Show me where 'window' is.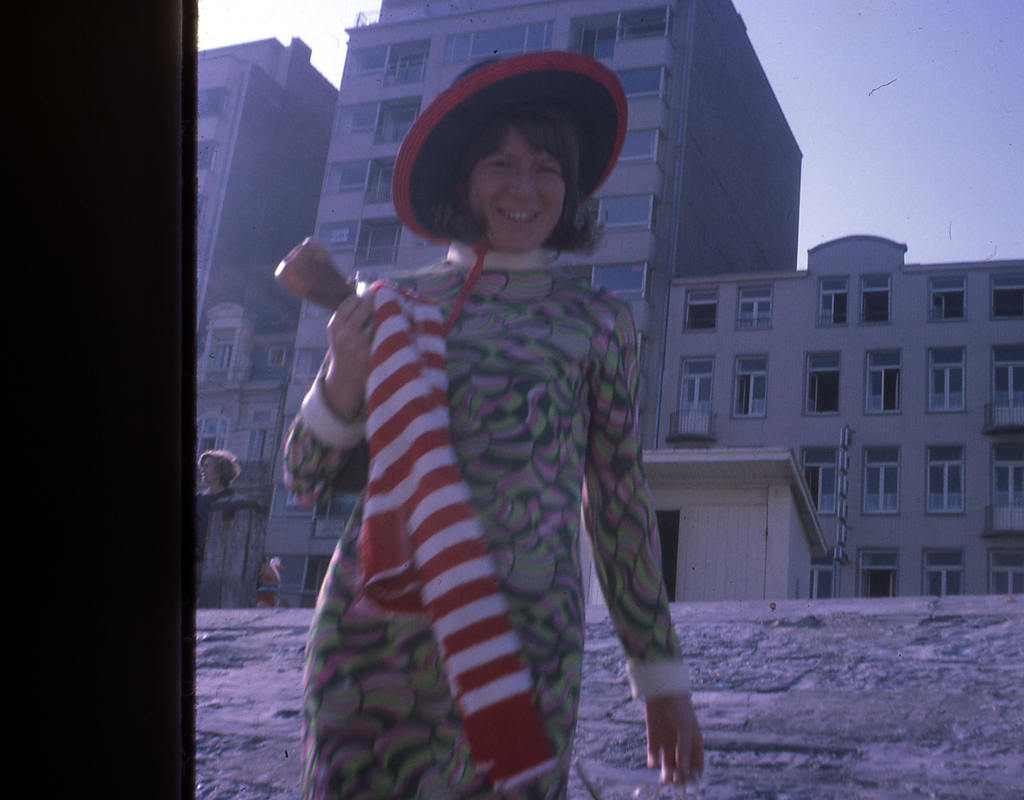
'window' is at bbox=[929, 273, 968, 322].
